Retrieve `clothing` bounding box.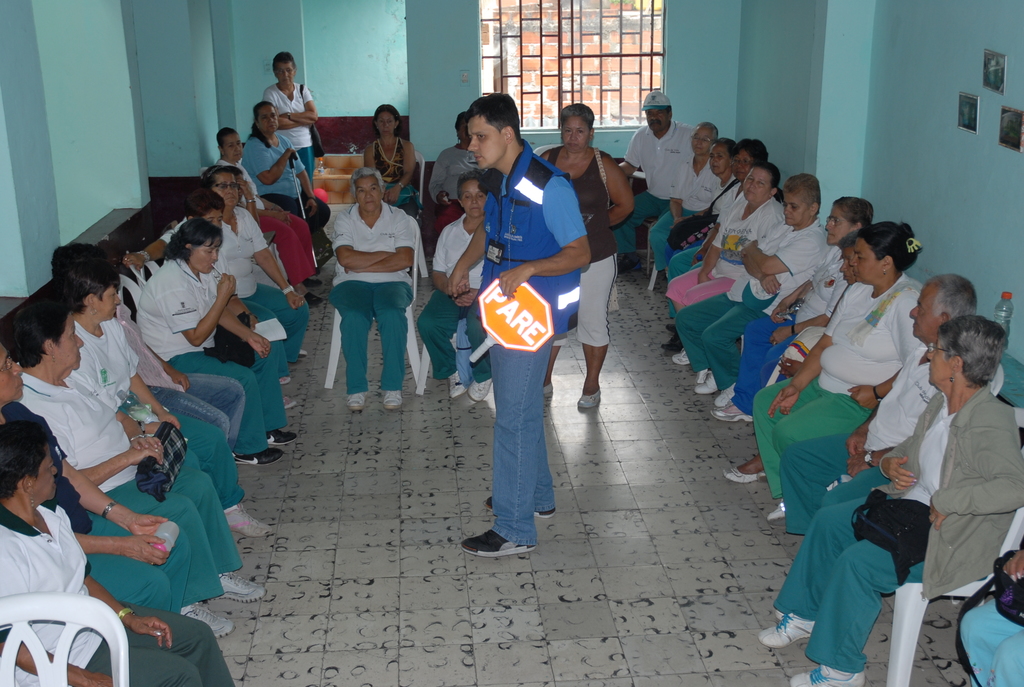
Bounding box: (665,260,728,365).
